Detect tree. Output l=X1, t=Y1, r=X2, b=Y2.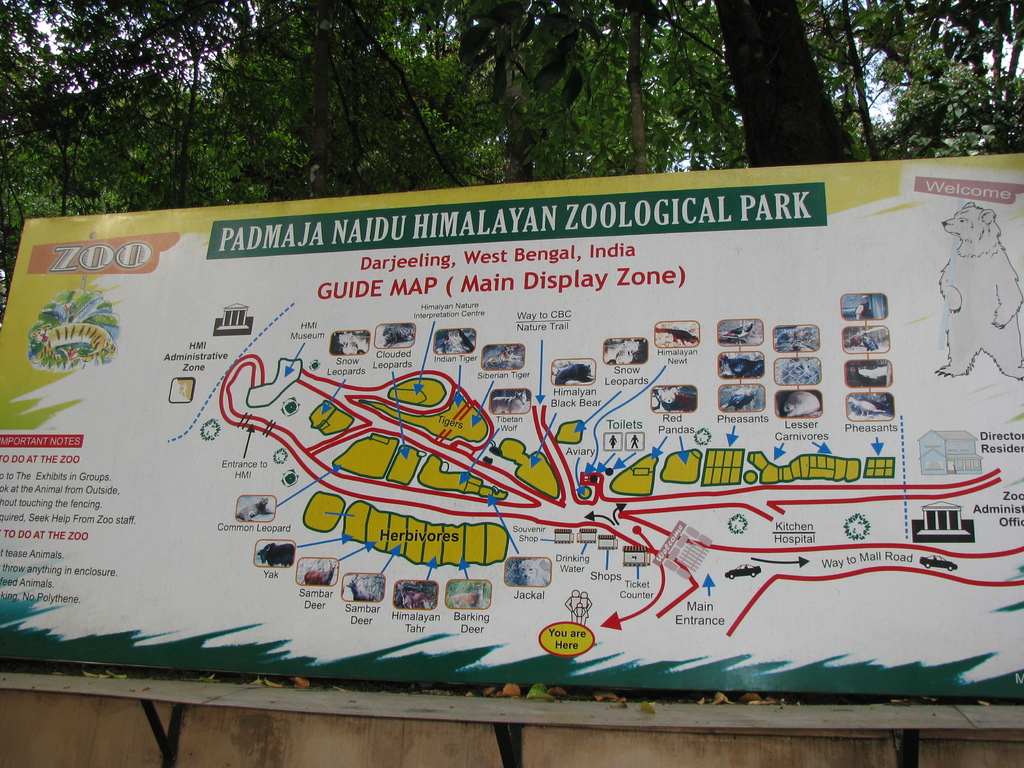
l=65, t=0, r=257, b=198.
